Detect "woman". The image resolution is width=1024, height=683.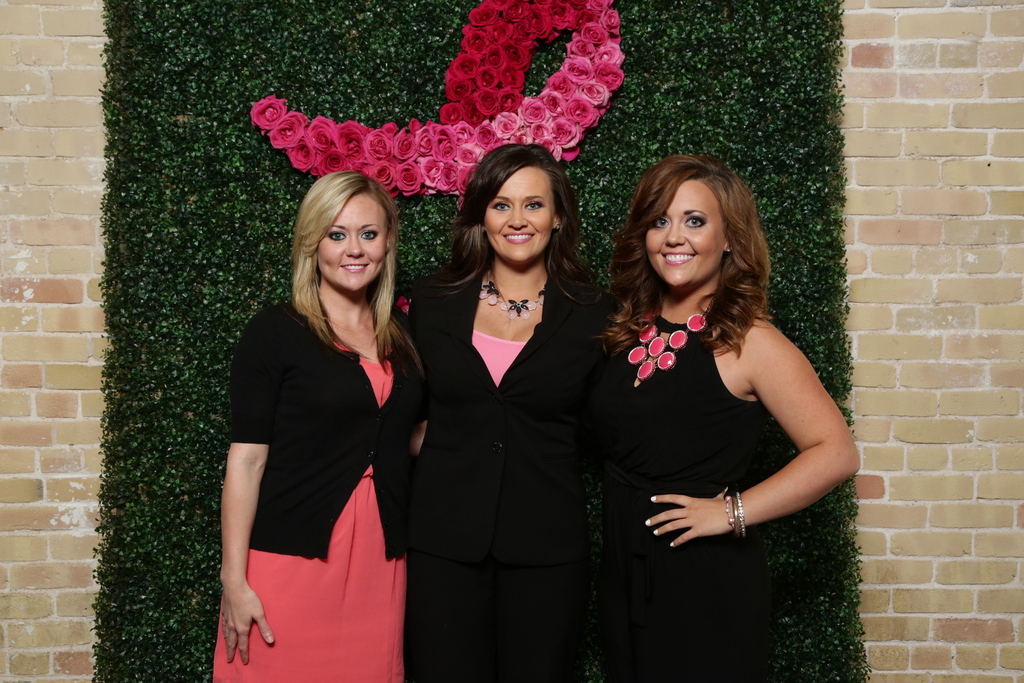
rect(406, 142, 630, 682).
